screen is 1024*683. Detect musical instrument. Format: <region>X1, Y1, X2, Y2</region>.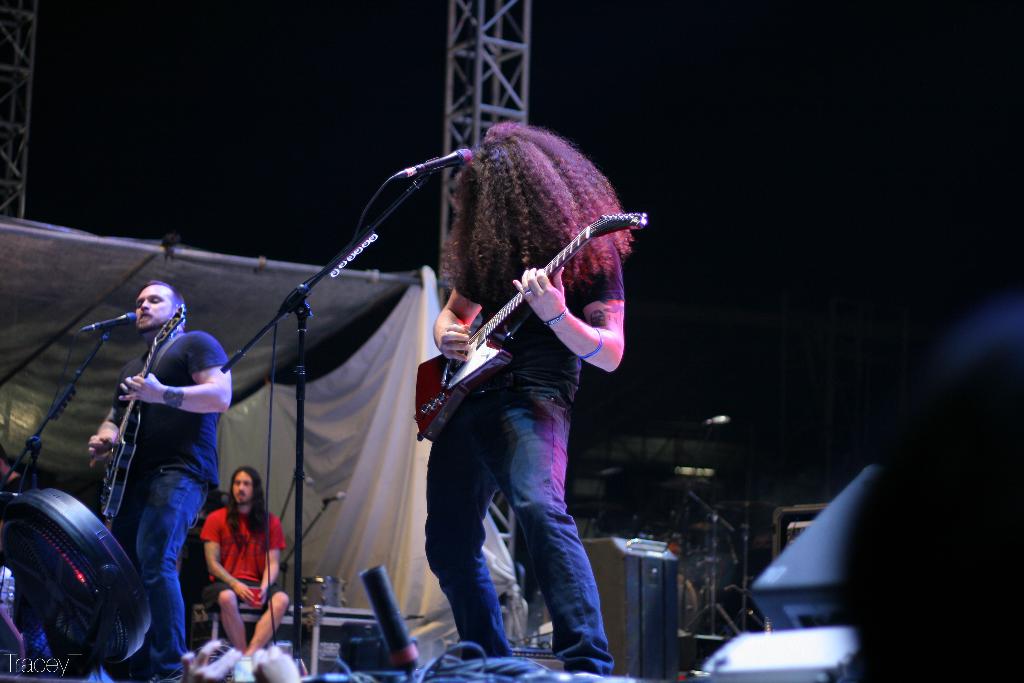
<region>97, 306, 184, 532</region>.
